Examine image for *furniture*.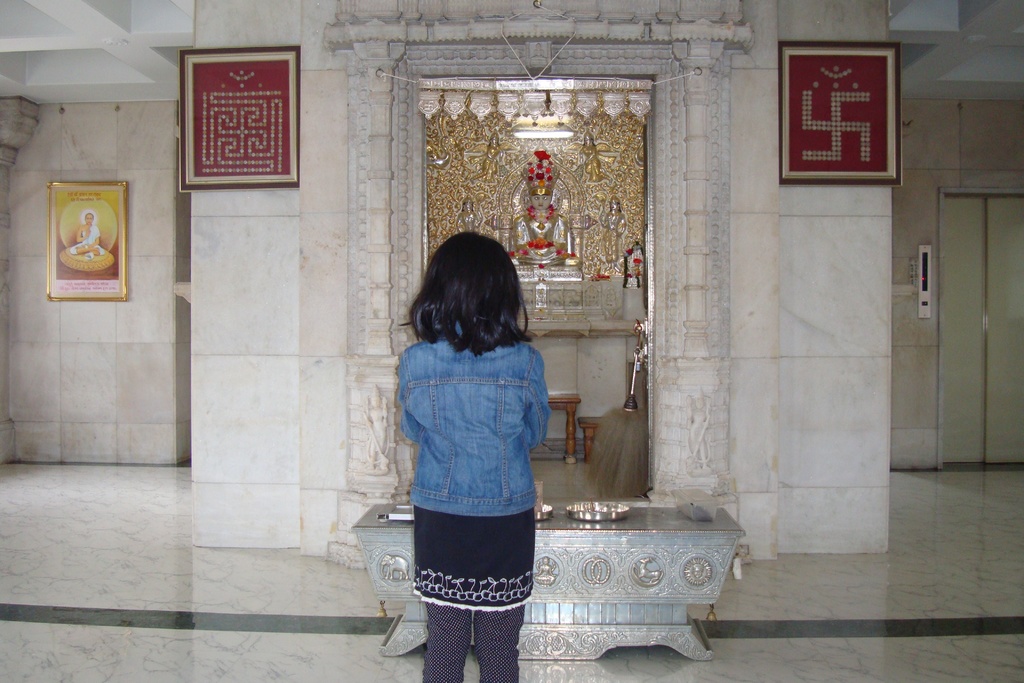
Examination result: (x1=349, y1=501, x2=748, y2=661).
